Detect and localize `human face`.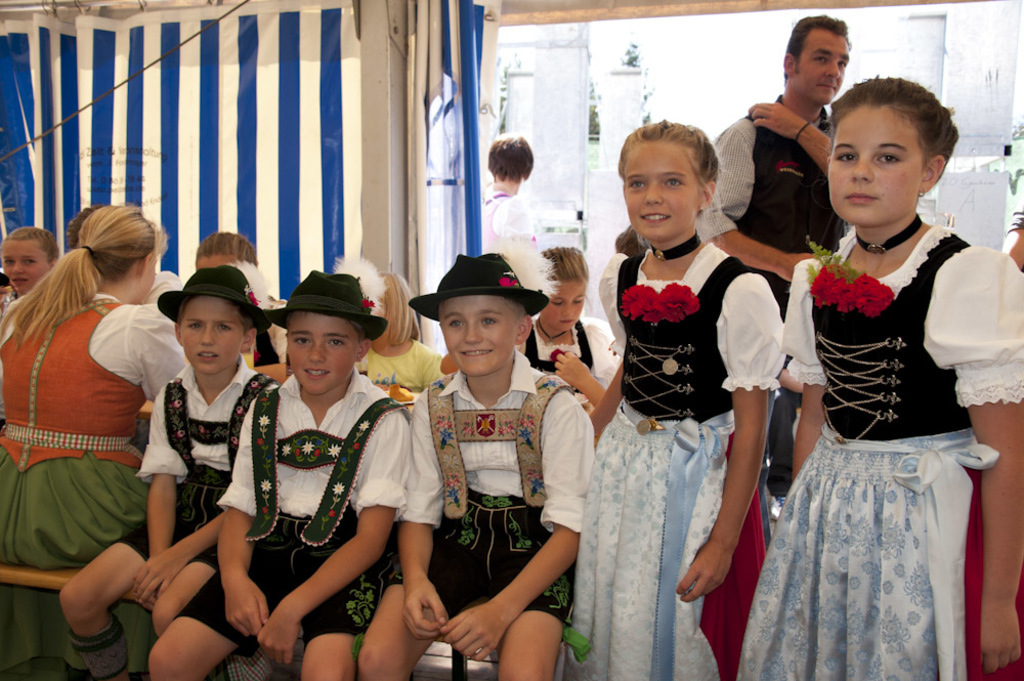
Localized at rect(191, 251, 230, 268).
